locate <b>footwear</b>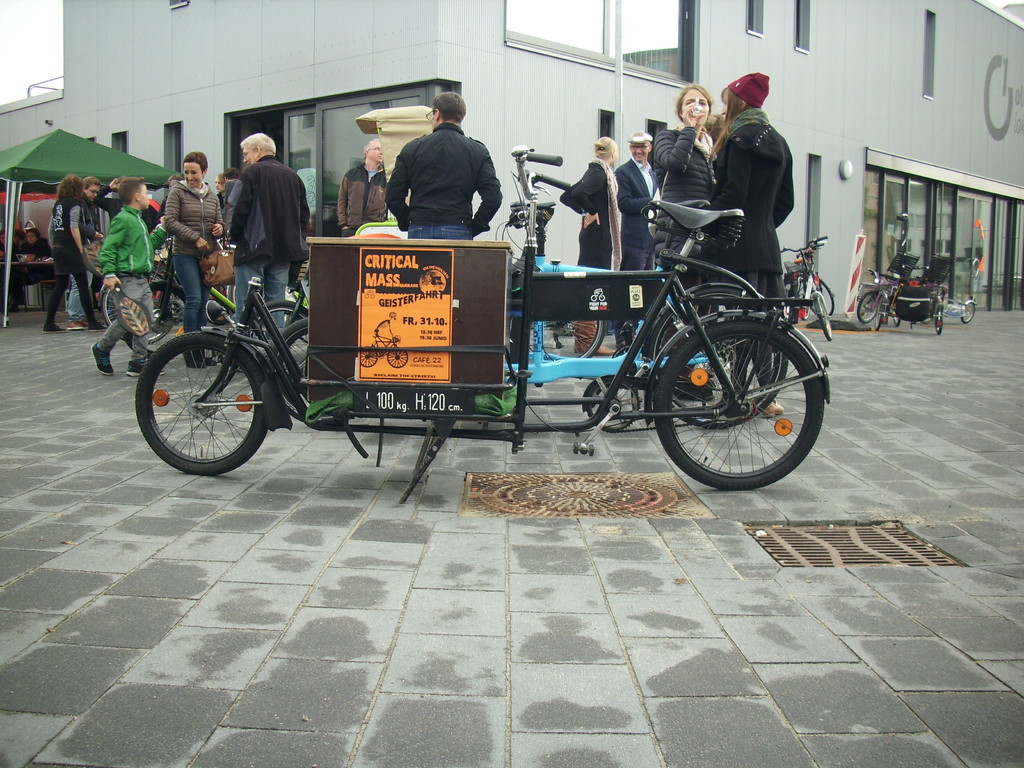
Rect(123, 356, 147, 379)
